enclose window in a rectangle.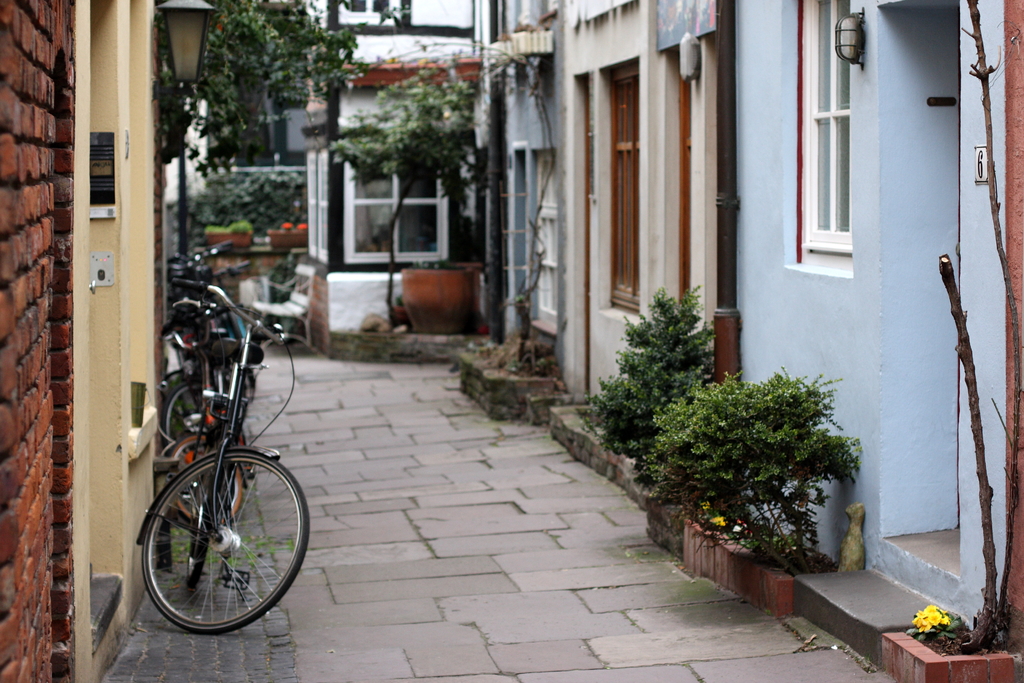
bbox=[340, 133, 456, 268].
